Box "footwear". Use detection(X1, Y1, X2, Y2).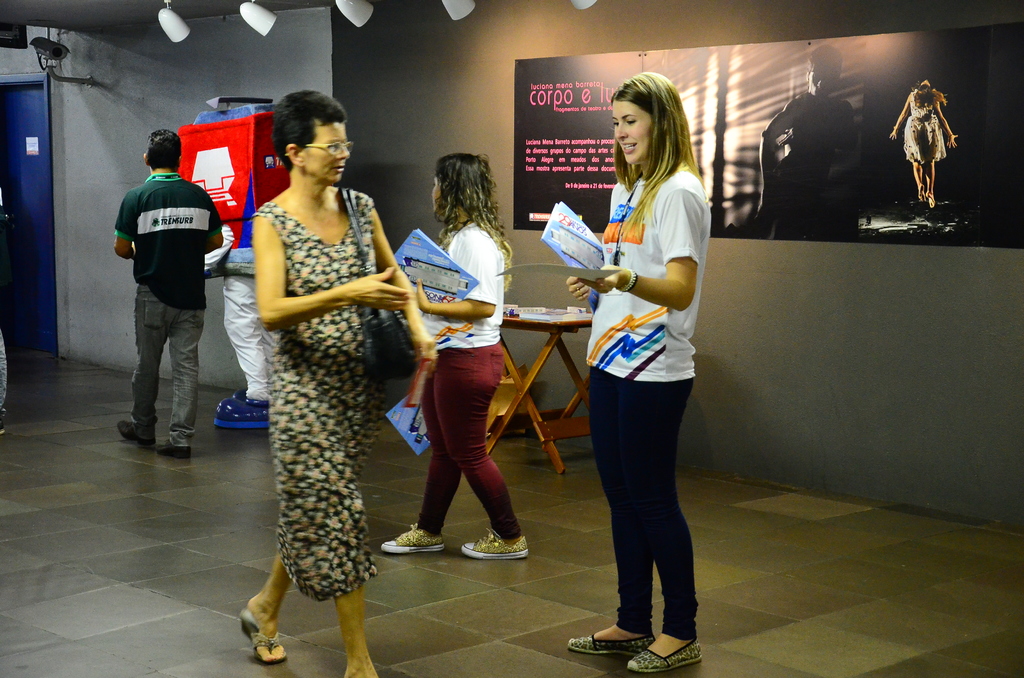
detection(152, 438, 190, 459).
